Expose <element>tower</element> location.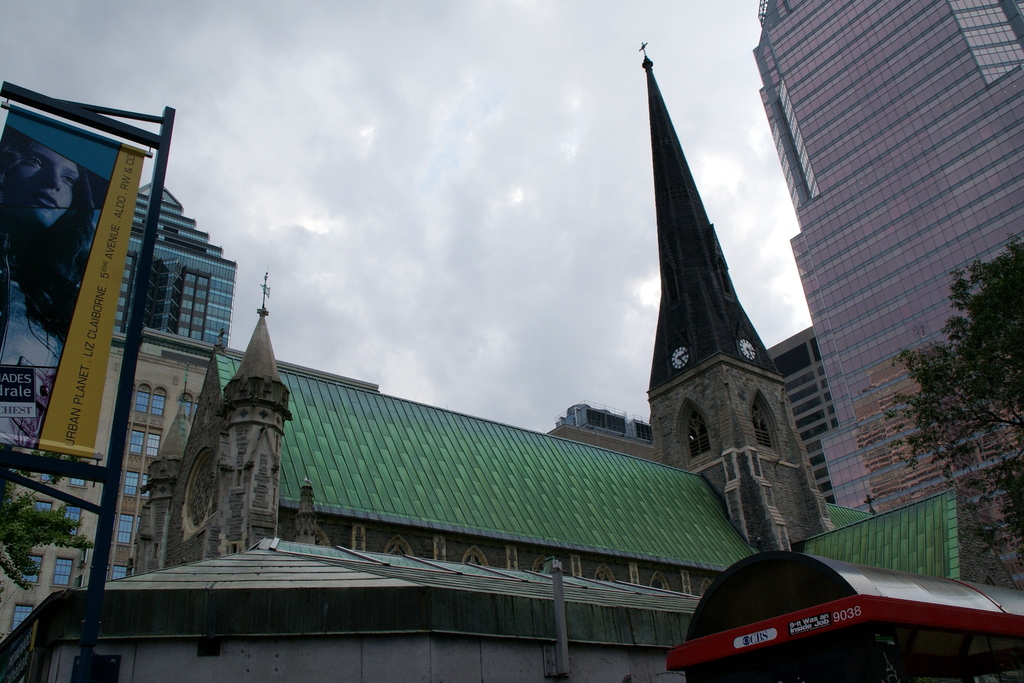
Exposed at {"x1": 625, "y1": 0, "x2": 833, "y2": 577}.
